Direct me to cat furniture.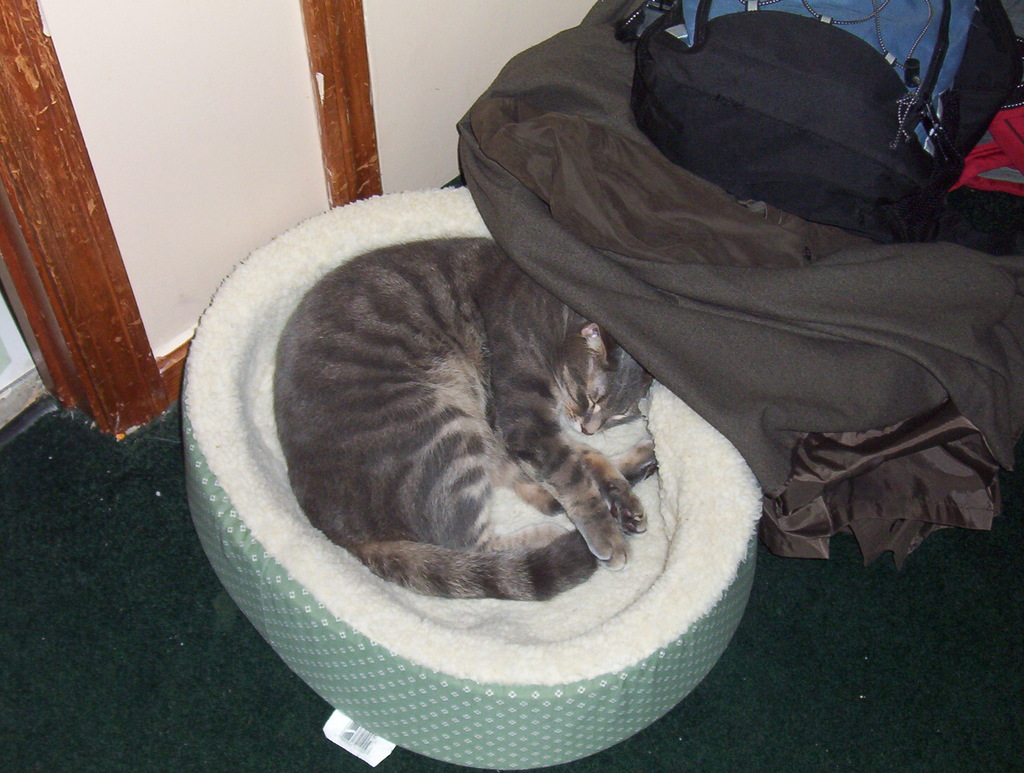
Direction: [180,185,765,772].
